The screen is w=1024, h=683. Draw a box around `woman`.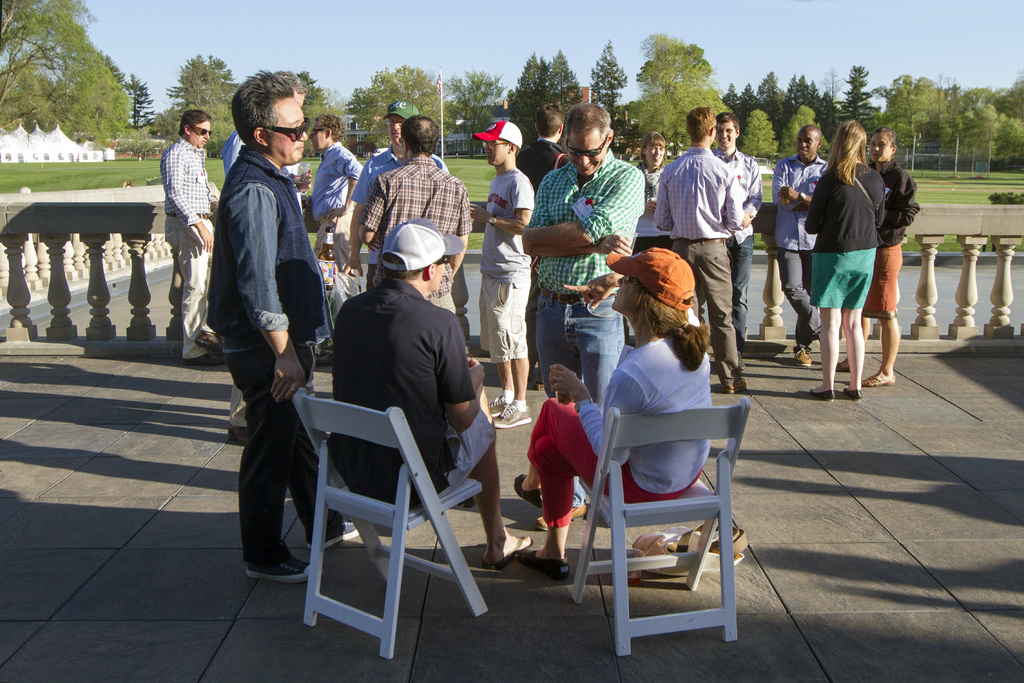
515:245:715:577.
